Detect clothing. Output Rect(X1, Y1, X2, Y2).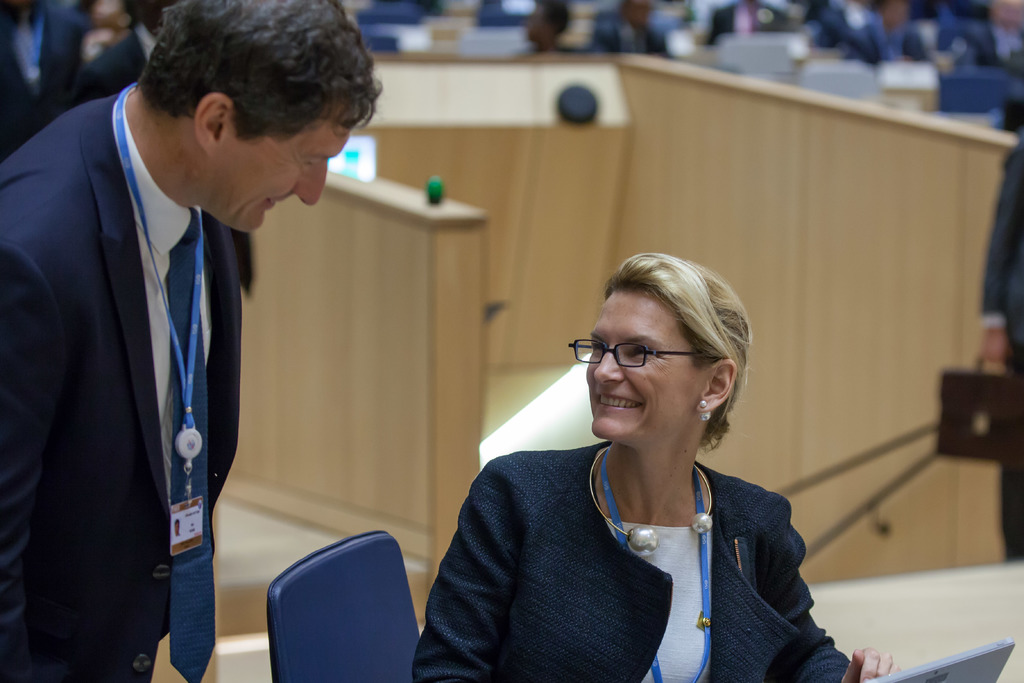
Rect(589, 5, 673, 56).
